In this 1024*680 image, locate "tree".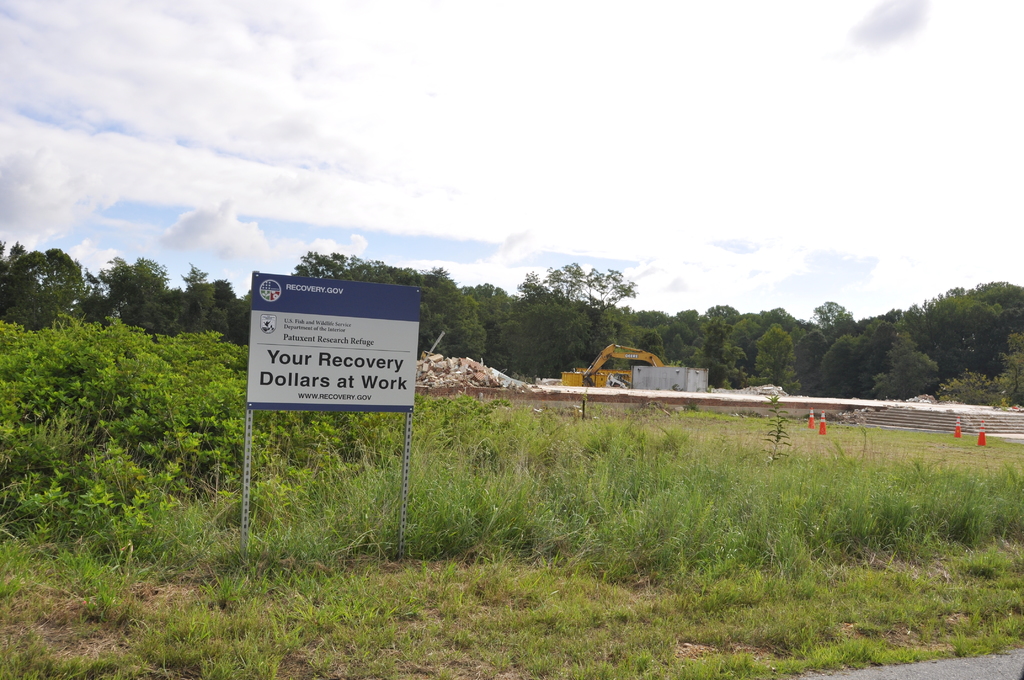
Bounding box: 67 247 189 351.
